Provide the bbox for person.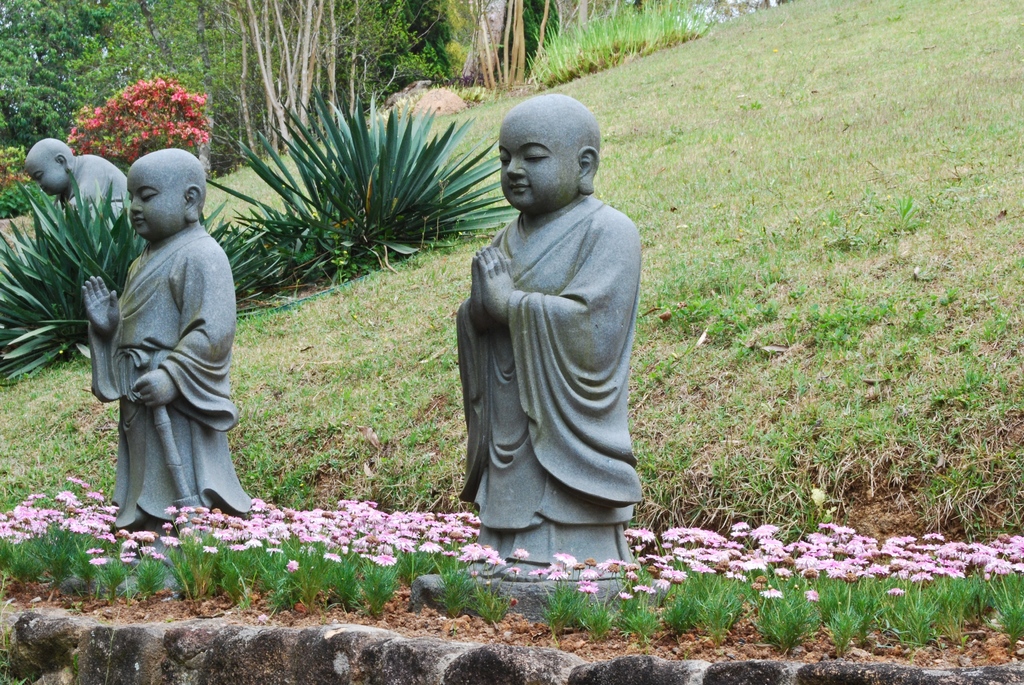
(443,94,660,592).
